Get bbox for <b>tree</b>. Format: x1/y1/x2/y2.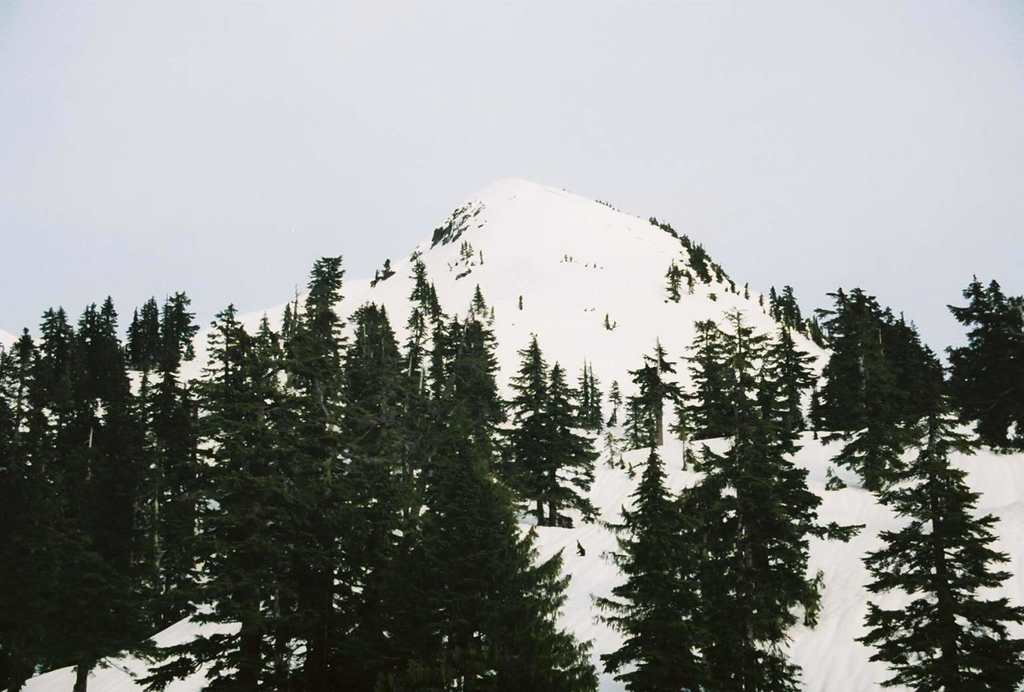
945/273/1023/448.
